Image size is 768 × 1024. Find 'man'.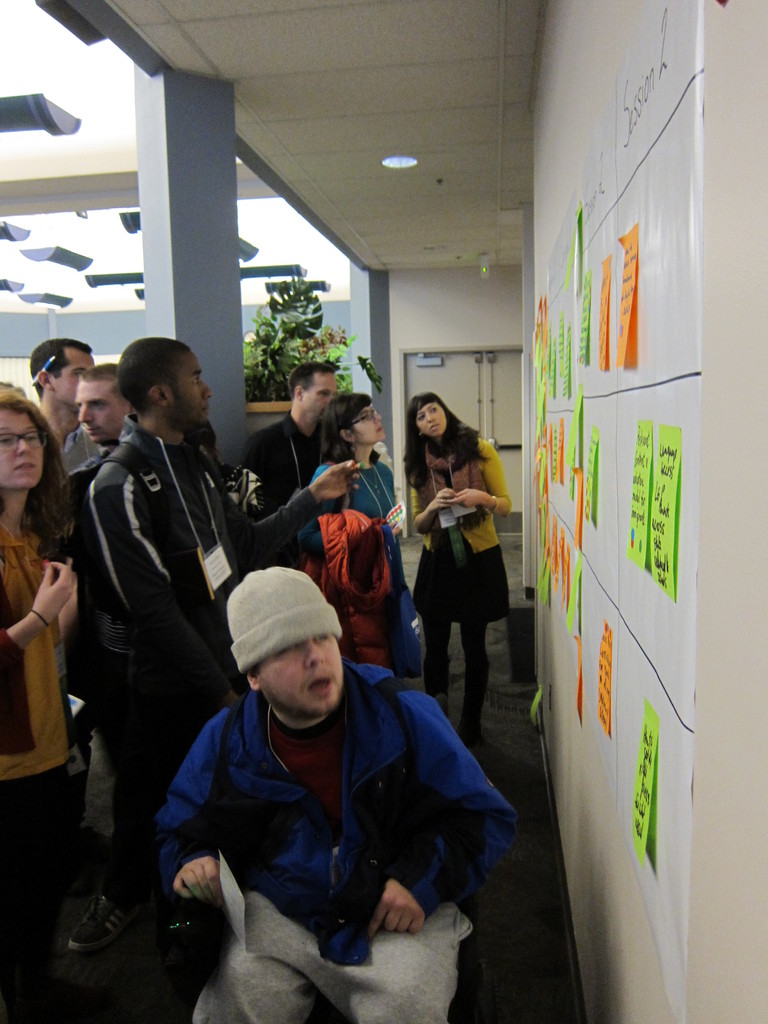
34 370 134 946.
